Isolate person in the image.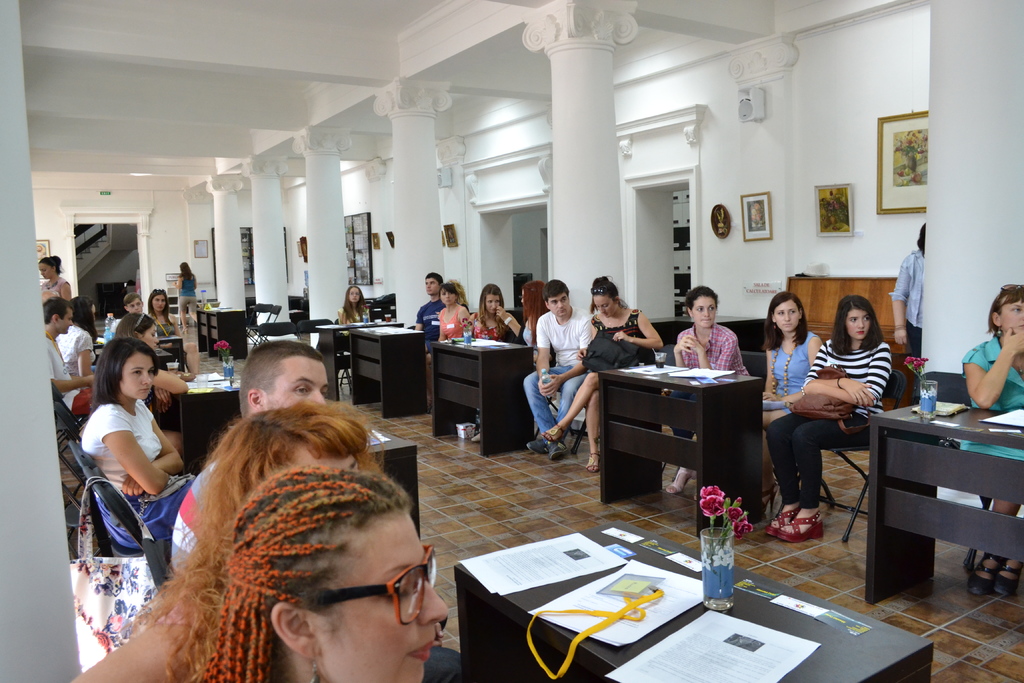
Isolated region: select_region(470, 283, 522, 345).
